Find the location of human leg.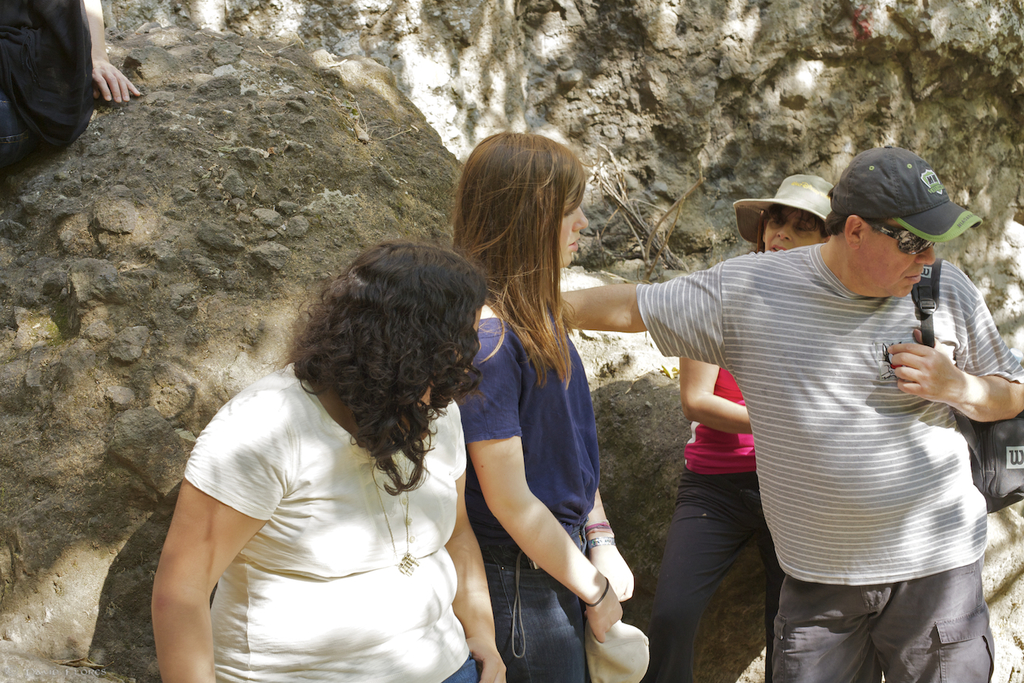
Location: x1=641, y1=467, x2=756, y2=682.
